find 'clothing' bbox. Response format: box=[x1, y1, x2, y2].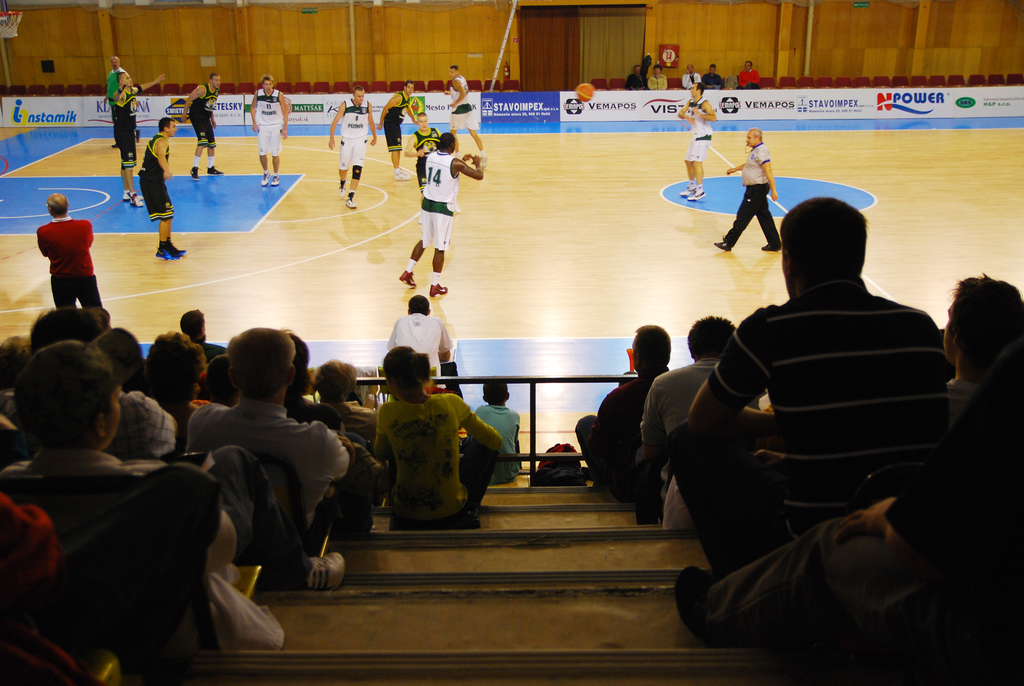
box=[253, 90, 283, 153].
